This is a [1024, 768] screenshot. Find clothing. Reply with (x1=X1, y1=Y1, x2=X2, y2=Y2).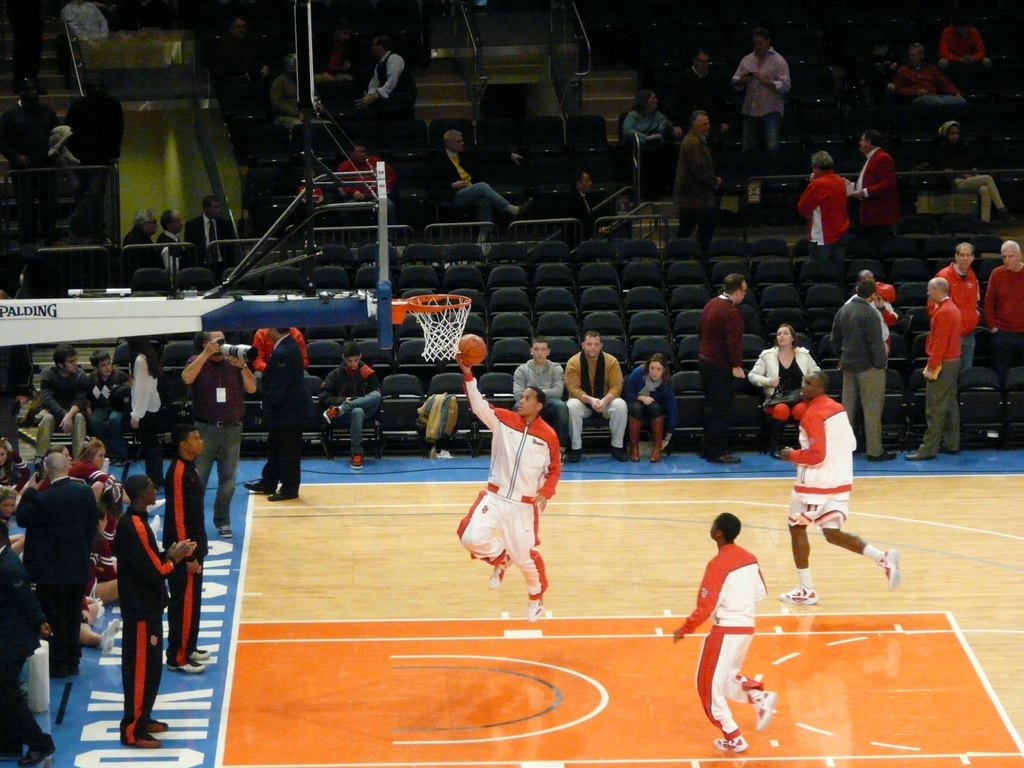
(x1=936, y1=126, x2=1002, y2=225).
